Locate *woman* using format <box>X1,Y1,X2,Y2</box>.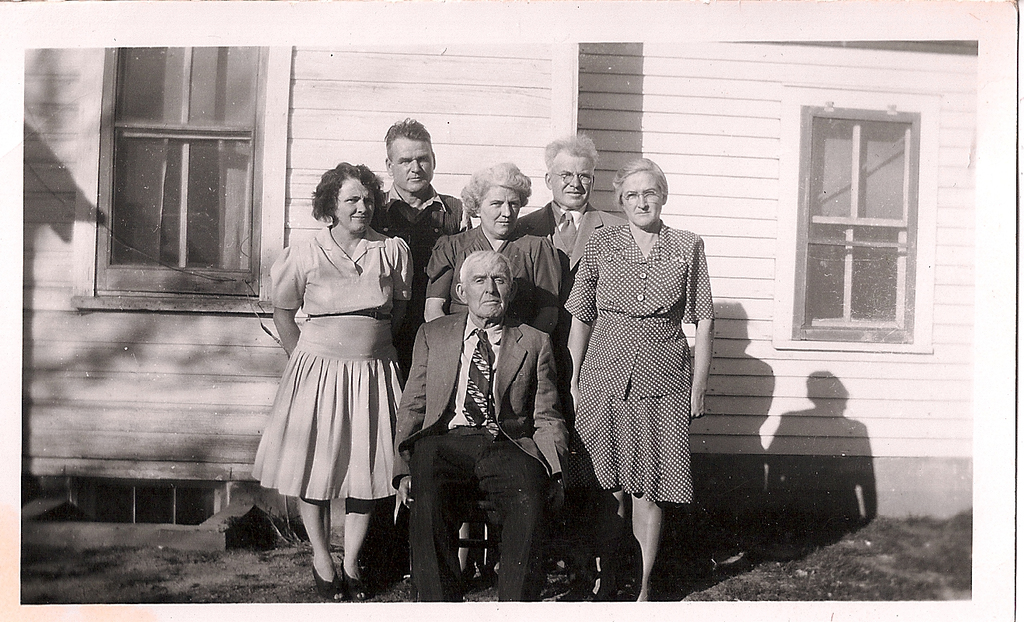
<box>418,169,557,320</box>.
